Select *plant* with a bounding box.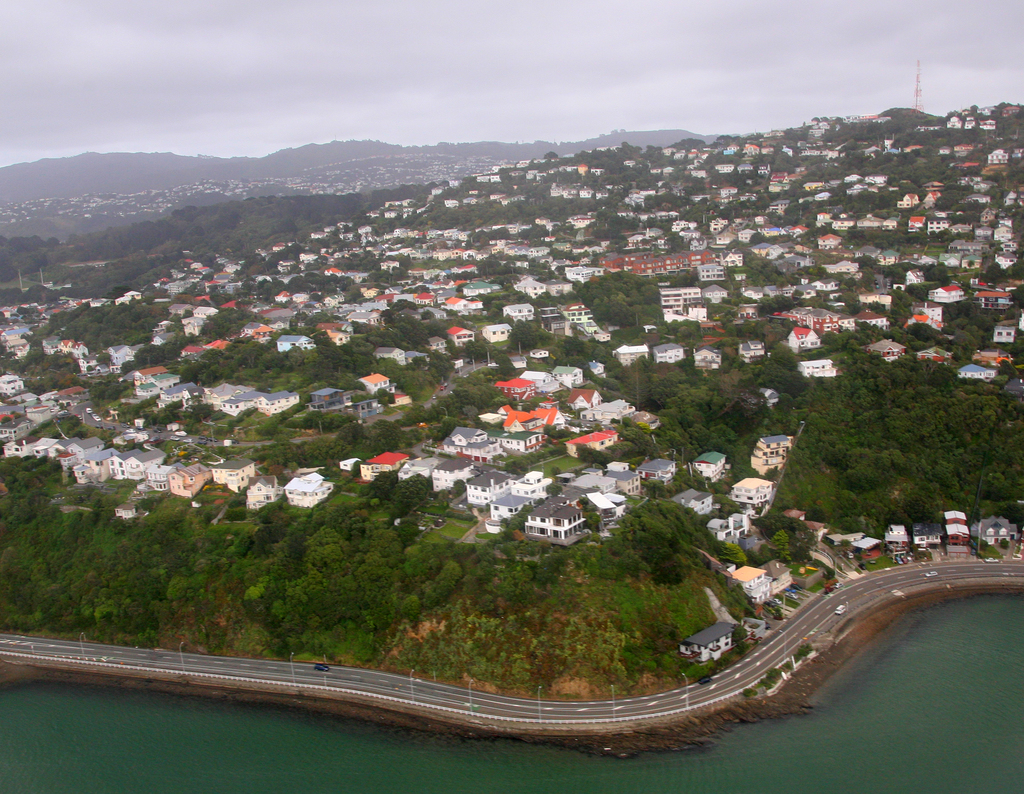
box=[740, 682, 760, 699].
